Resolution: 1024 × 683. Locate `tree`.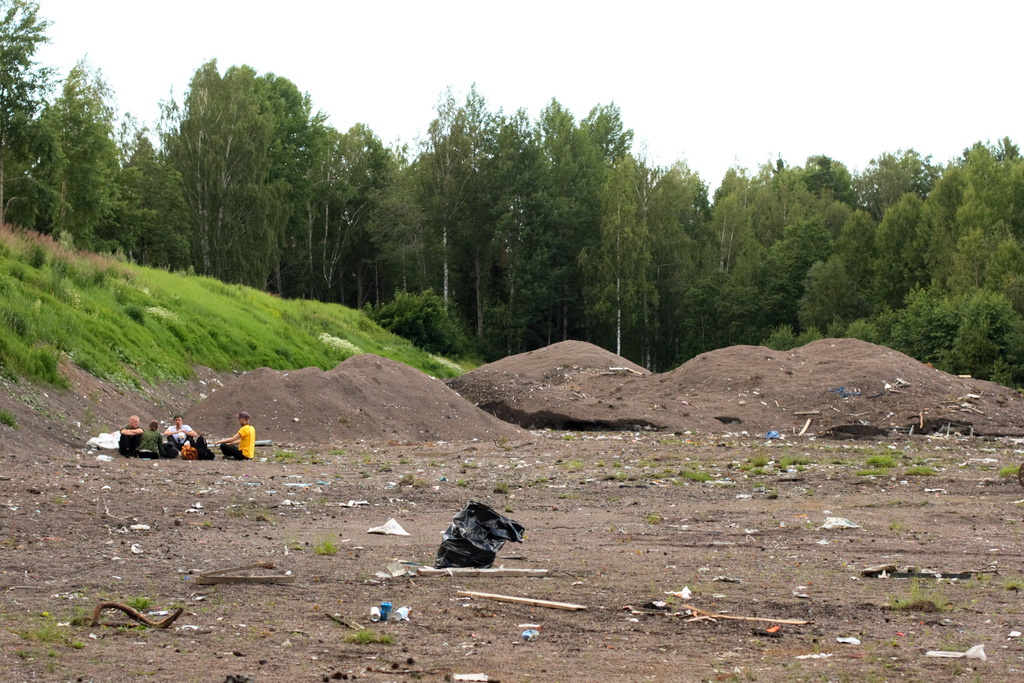
x1=152, y1=51, x2=312, y2=300.
